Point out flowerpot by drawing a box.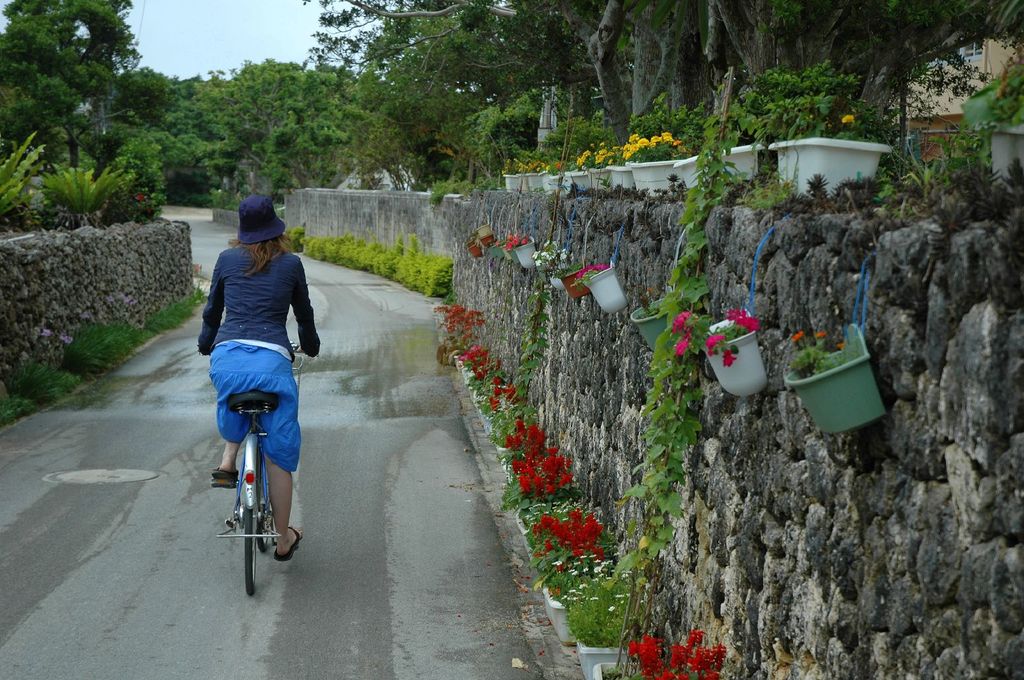
627,291,676,359.
